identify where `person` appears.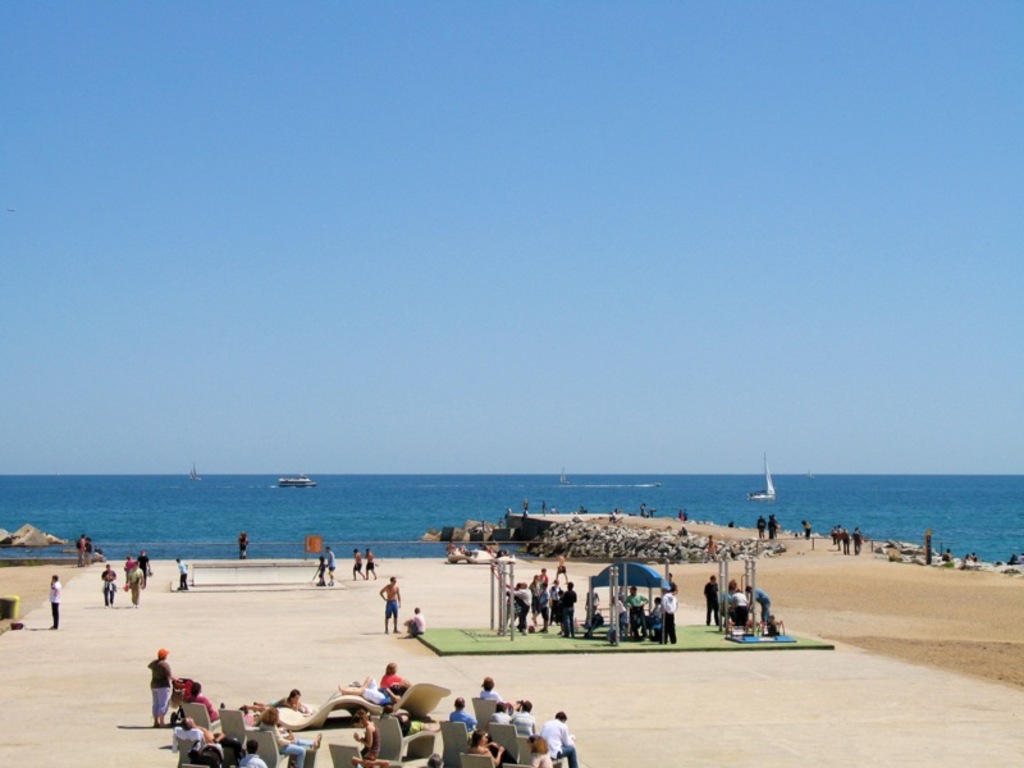
Appears at BBox(259, 705, 323, 767).
